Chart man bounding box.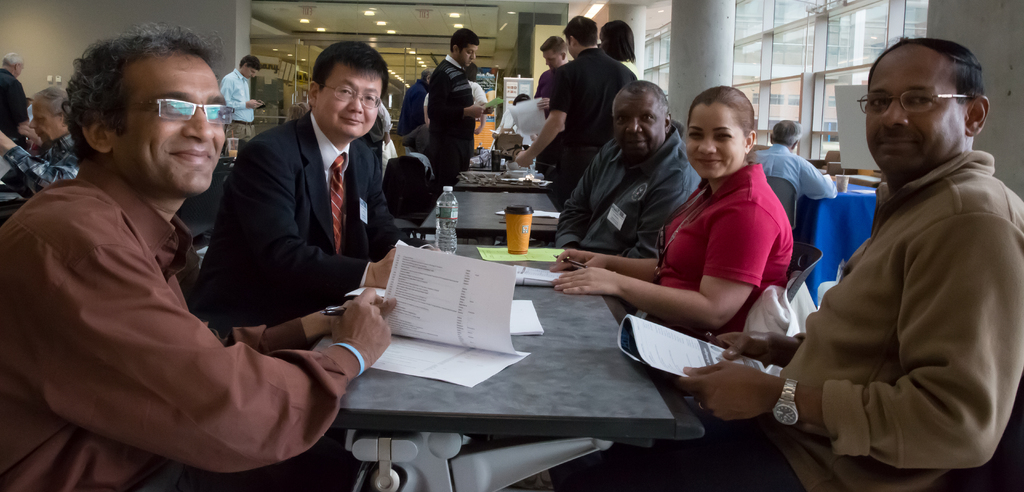
Charted: (x1=0, y1=83, x2=79, y2=204).
